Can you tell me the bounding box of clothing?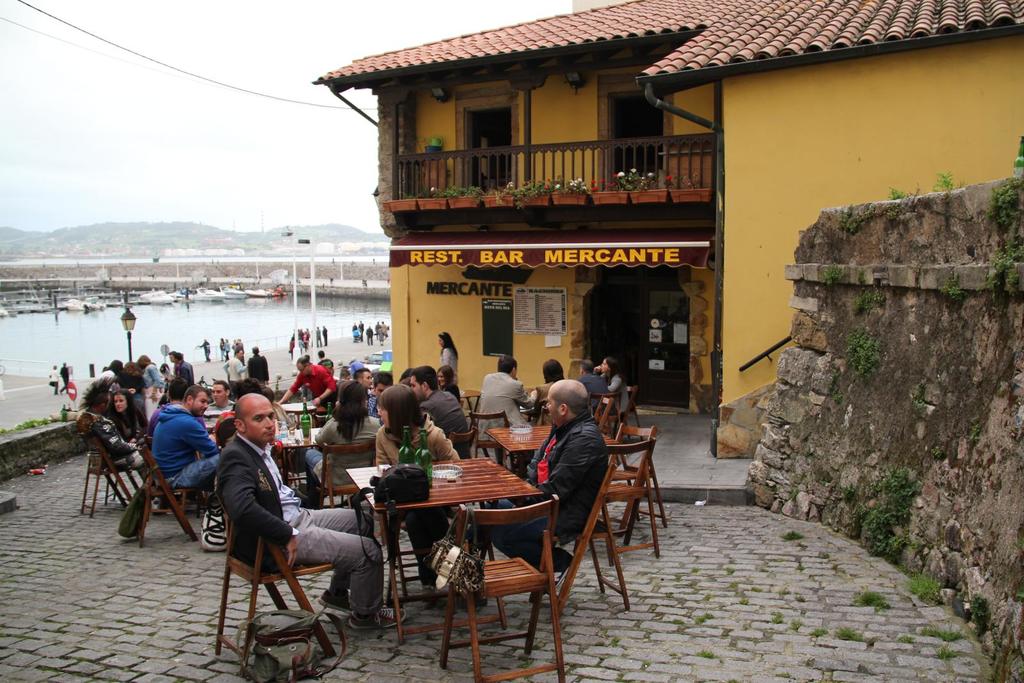
x1=366 y1=330 x2=374 y2=344.
